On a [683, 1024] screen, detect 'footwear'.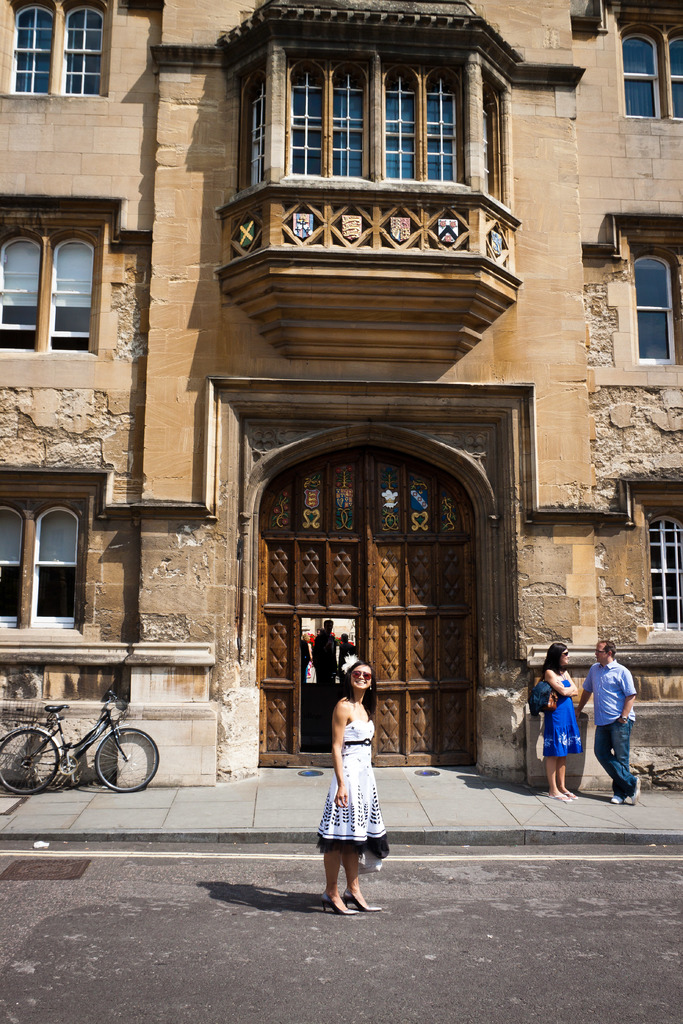
(630,777,644,805).
